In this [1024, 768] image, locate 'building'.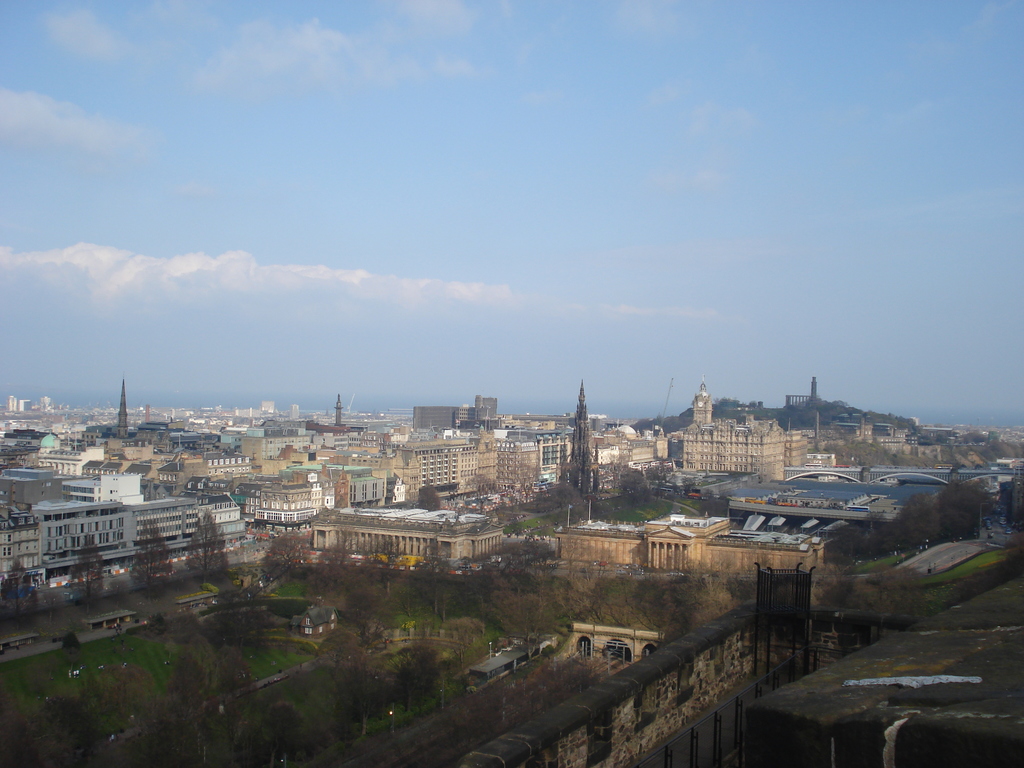
Bounding box: left=411, top=393, right=502, bottom=438.
